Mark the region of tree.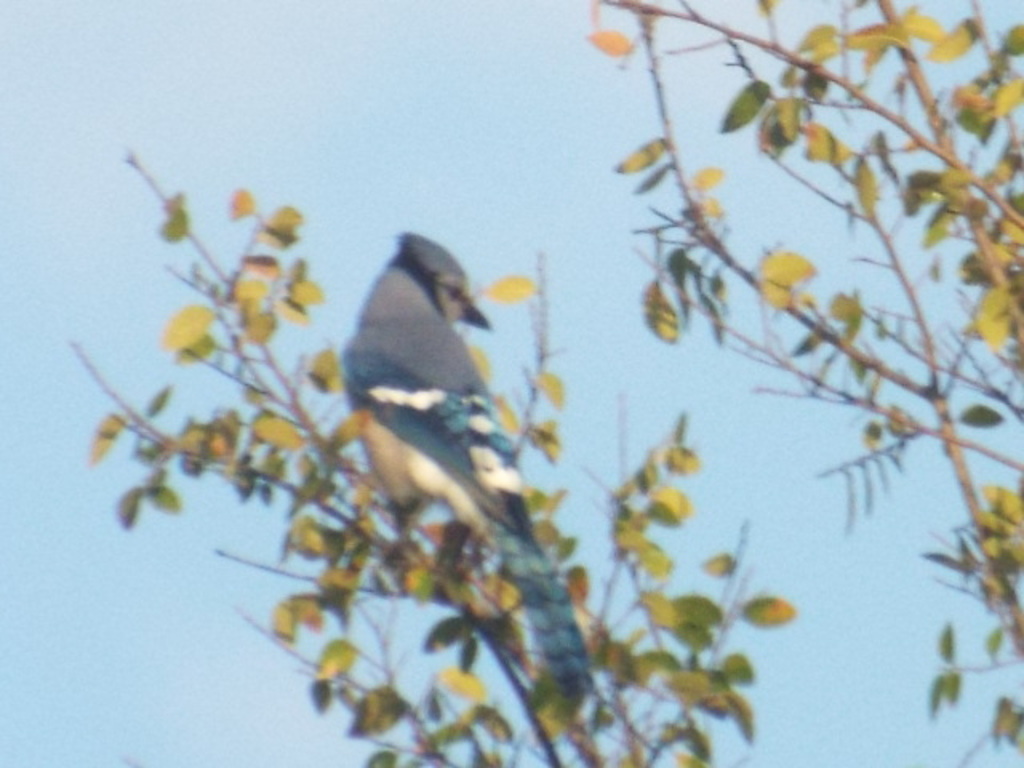
Region: (69, 0, 1022, 766).
